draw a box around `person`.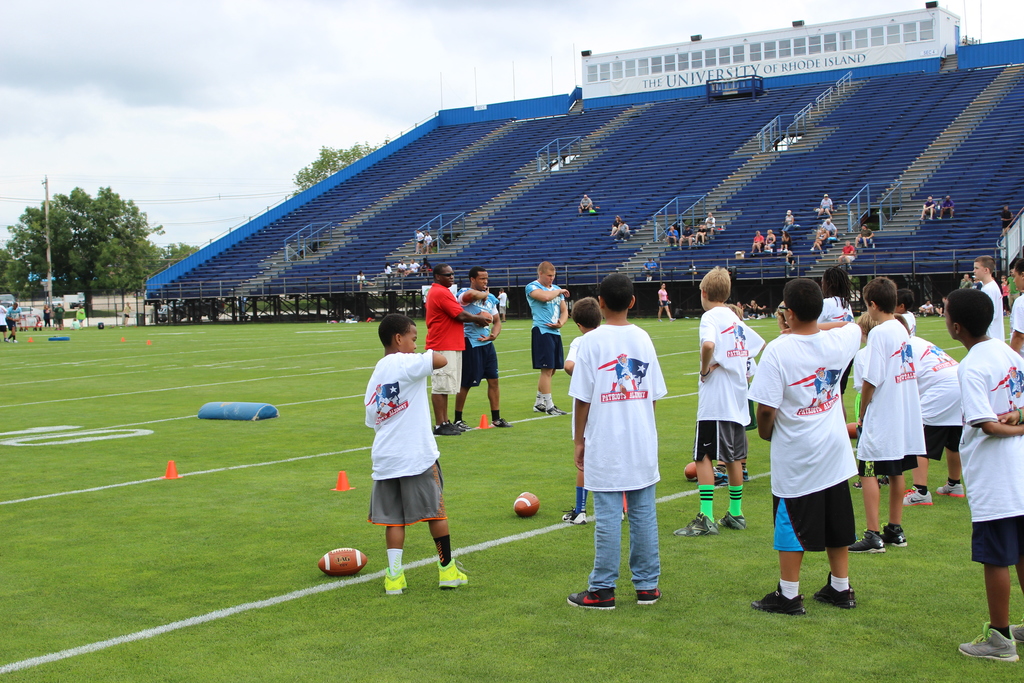
x1=395 y1=258 x2=405 y2=276.
